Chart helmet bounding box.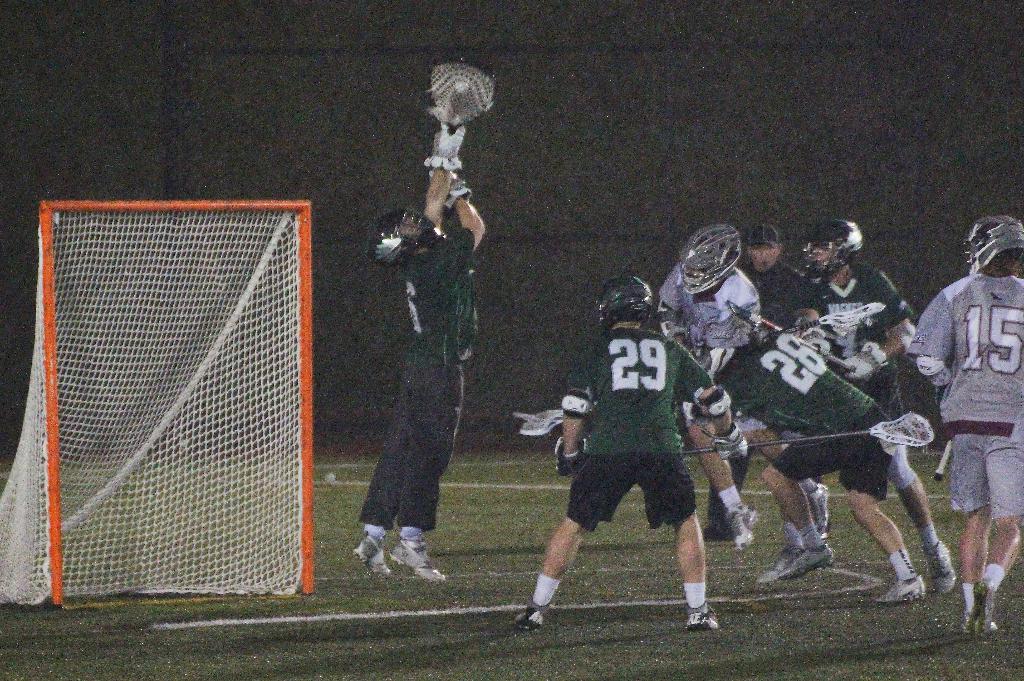
Charted: [594,273,655,334].
